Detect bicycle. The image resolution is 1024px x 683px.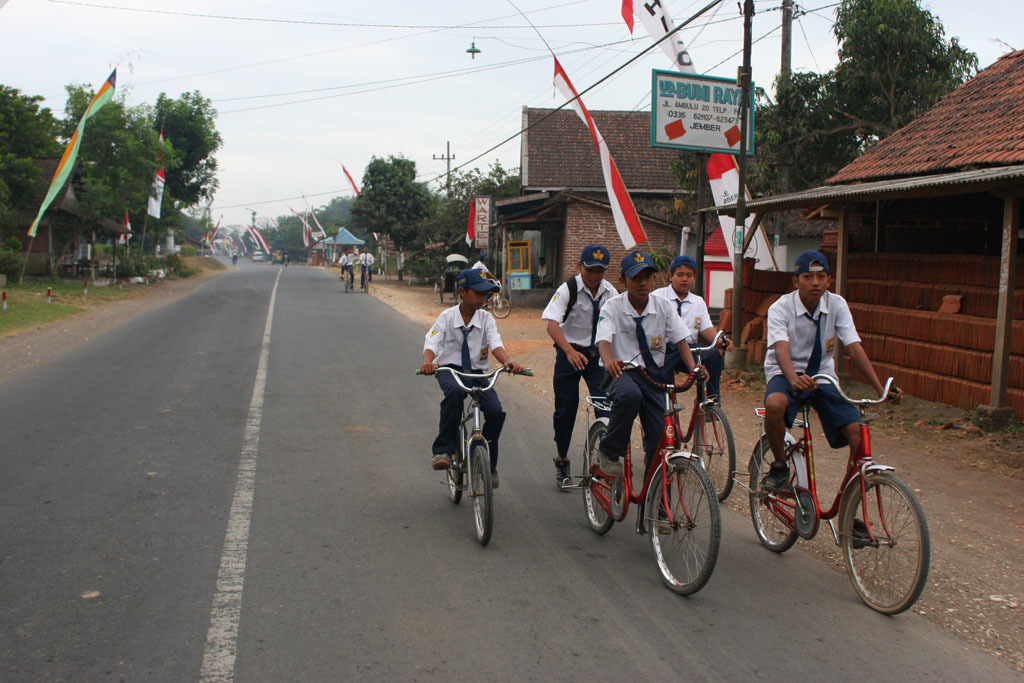
crop(413, 364, 536, 546).
